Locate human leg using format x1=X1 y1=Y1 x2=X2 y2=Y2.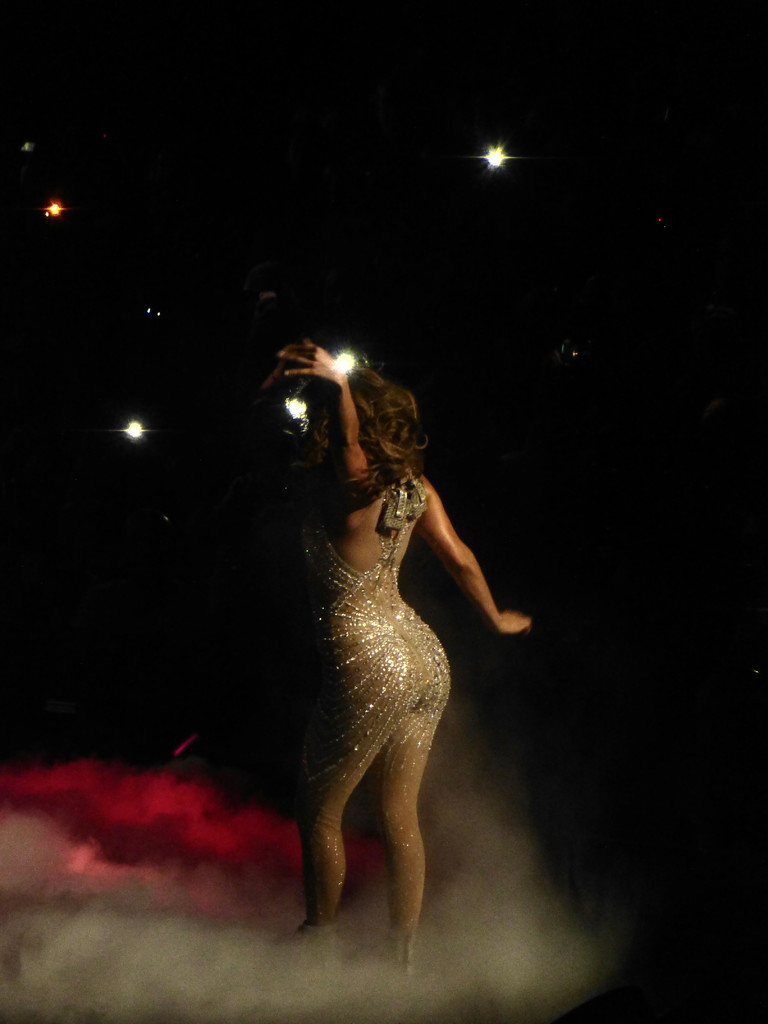
x1=276 y1=639 x2=408 y2=952.
